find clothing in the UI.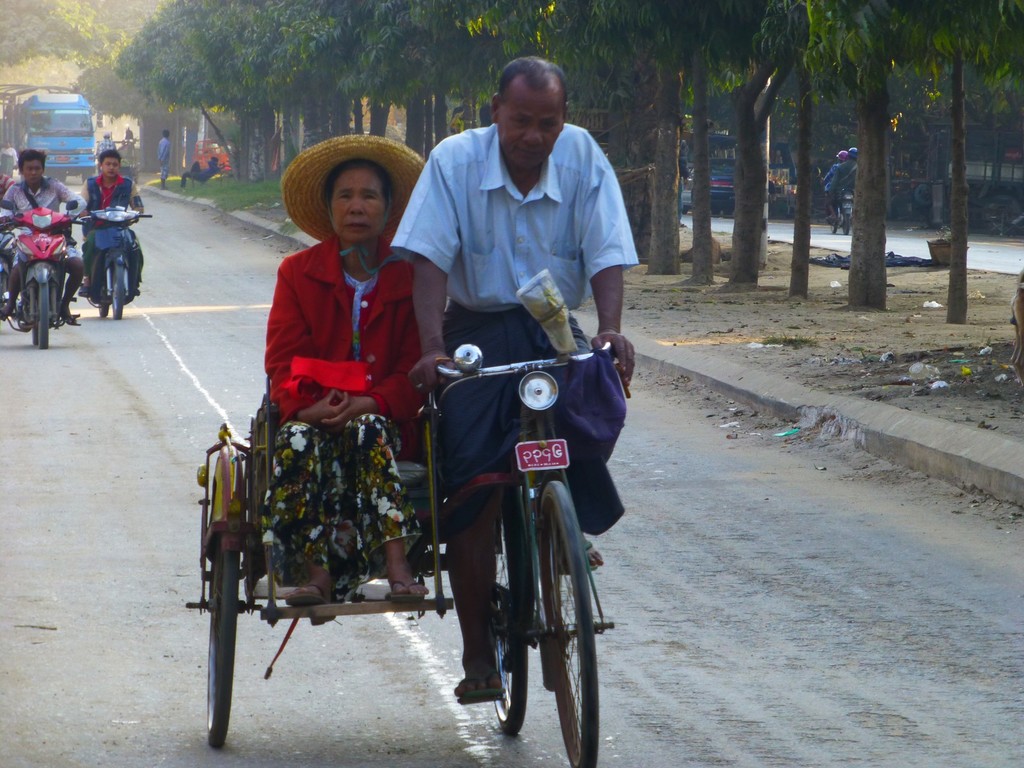
UI element at {"left": 1, "top": 173, "right": 86, "bottom": 257}.
